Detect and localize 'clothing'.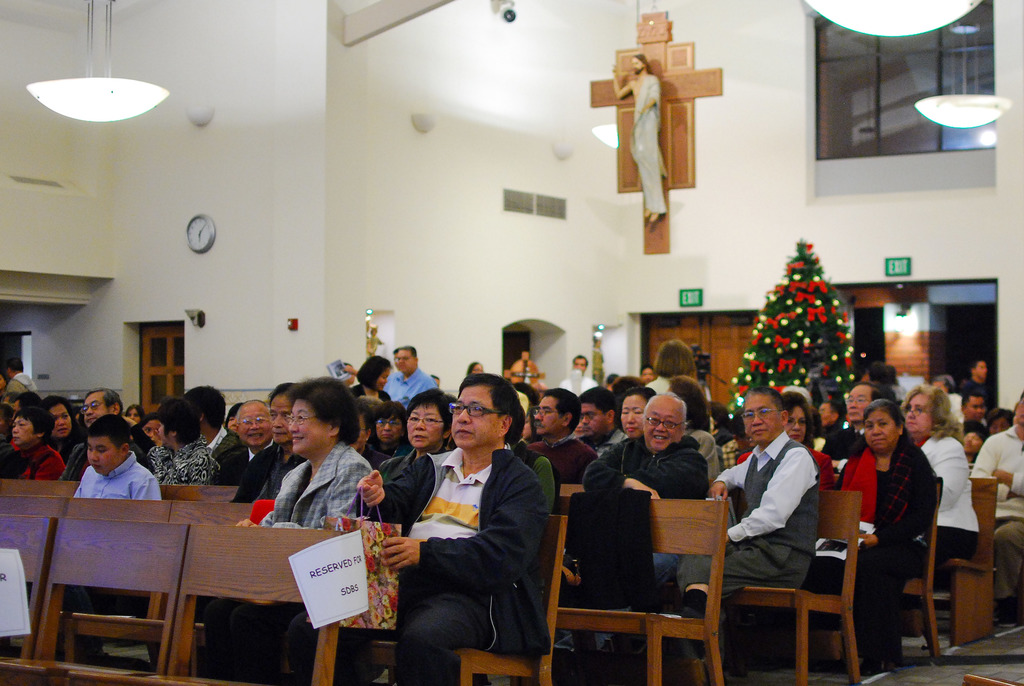
Localized at [x1=264, y1=443, x2=380, y2=534].
